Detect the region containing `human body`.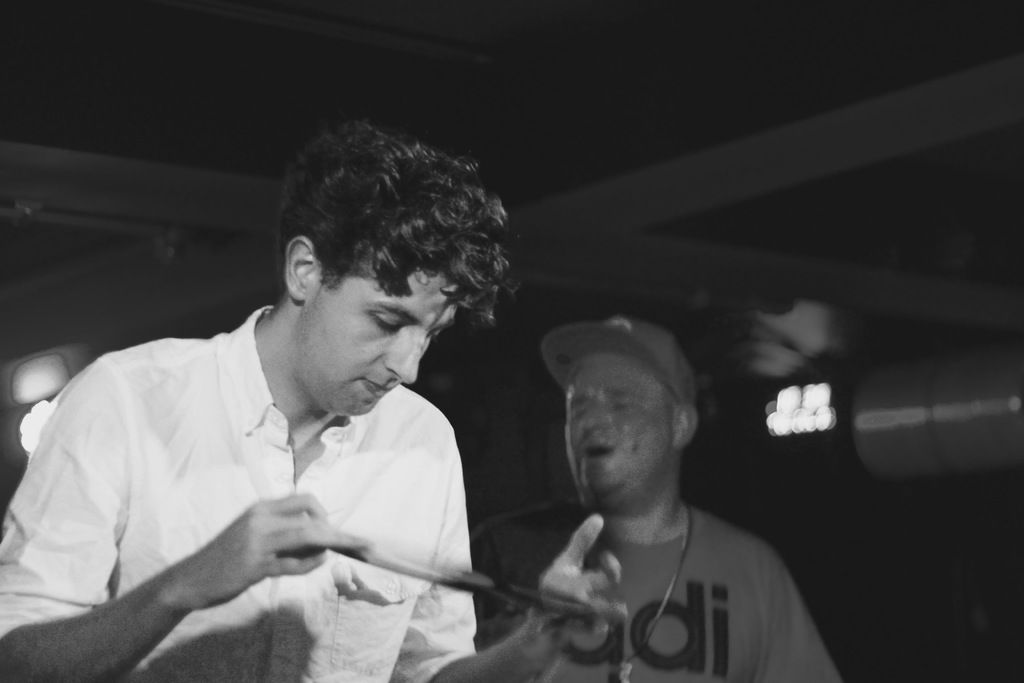
<region>483, 321, 830, 682</region>.
